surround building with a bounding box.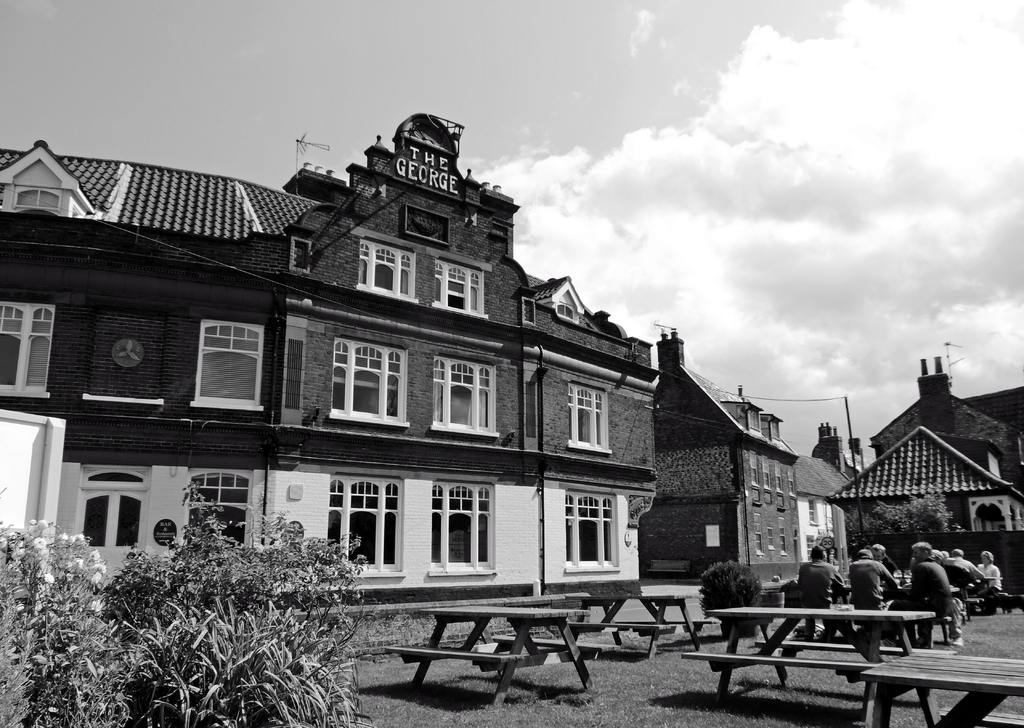
x1=794 y1=423 x2=870 y2=574.
